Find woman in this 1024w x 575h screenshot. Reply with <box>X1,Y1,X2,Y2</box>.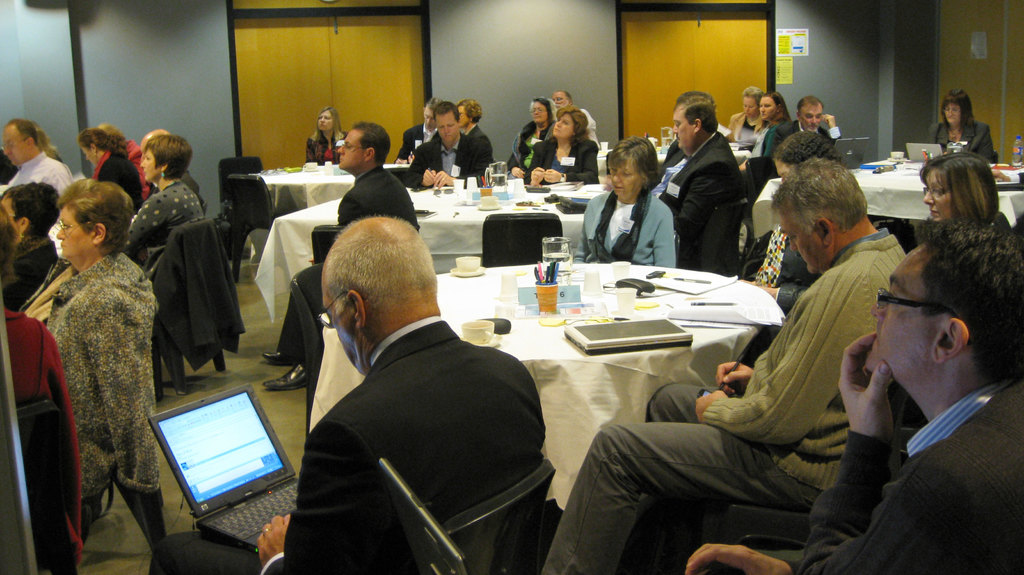
<box>755,89,791,168</box>.
